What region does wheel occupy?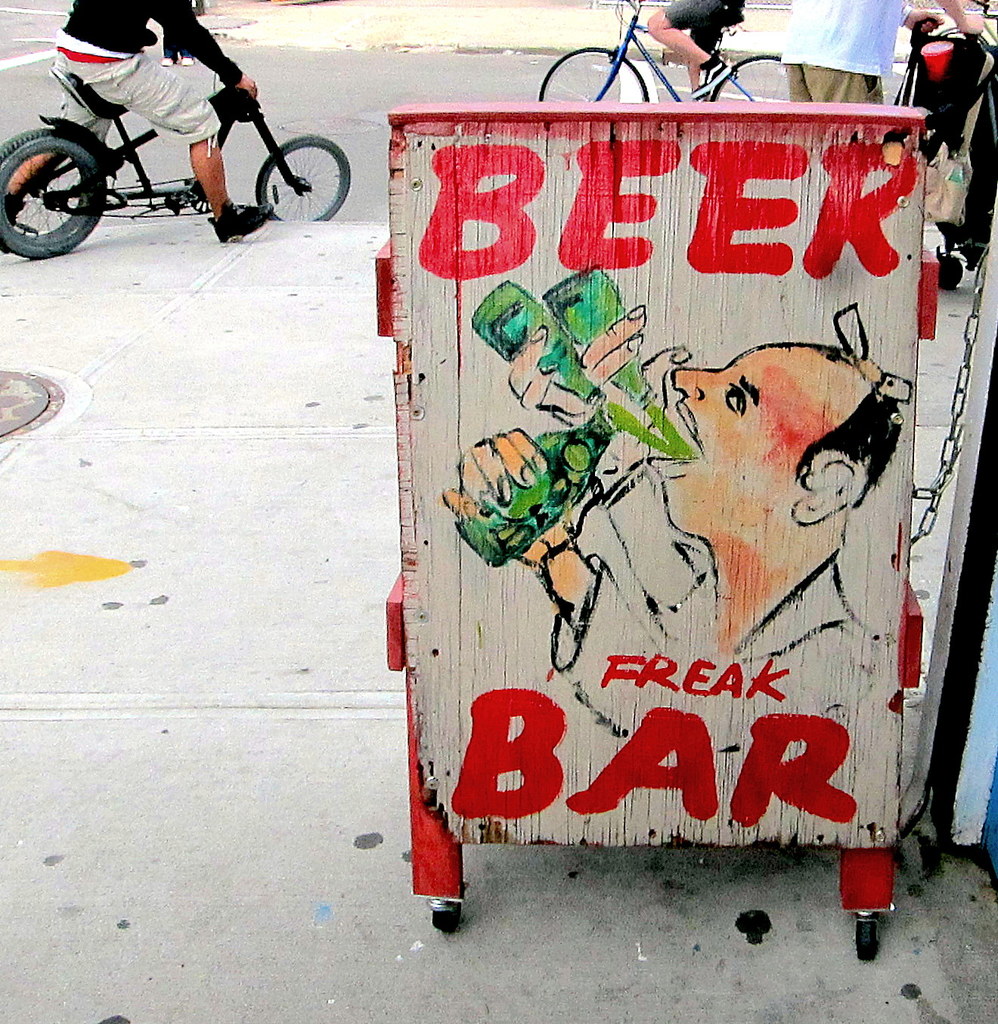
region(1, 138, 113, 262).
